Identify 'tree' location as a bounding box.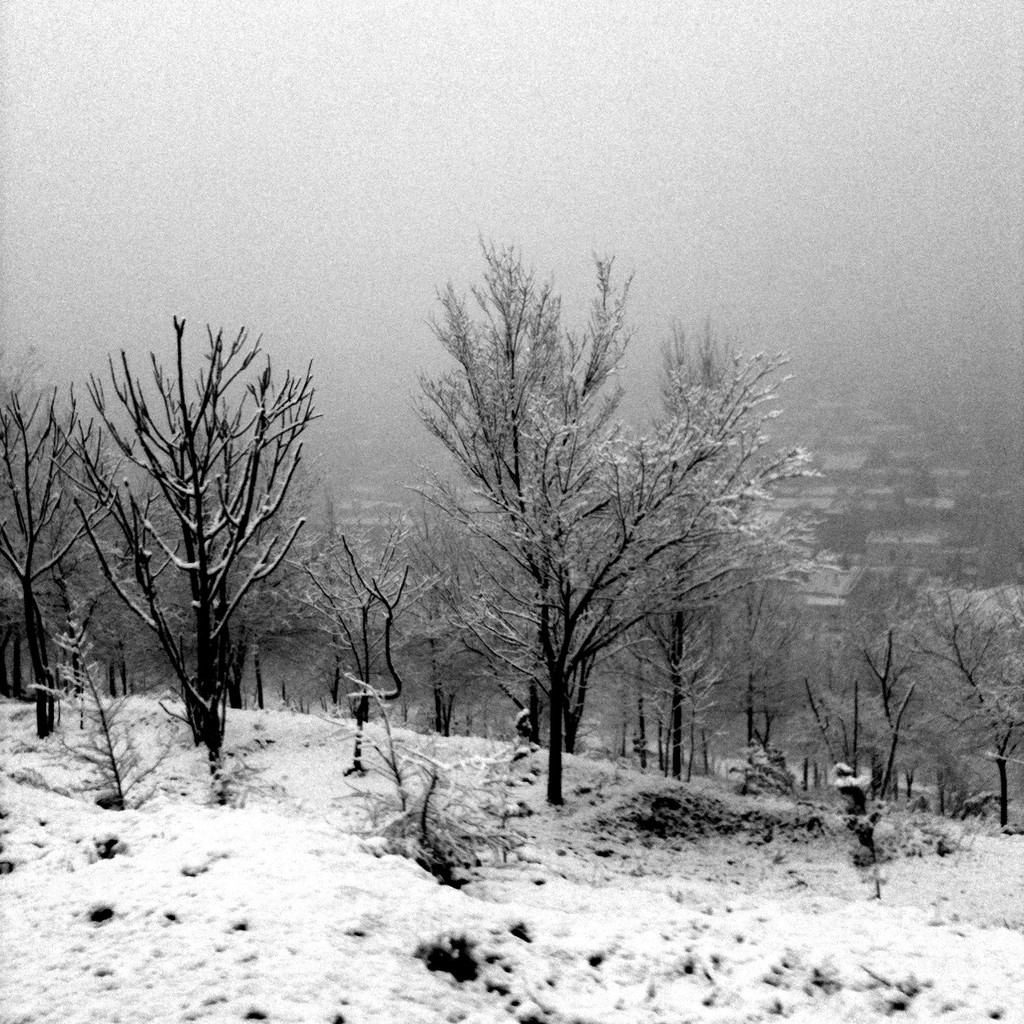
l=271, t=515, r=469, b=783.
